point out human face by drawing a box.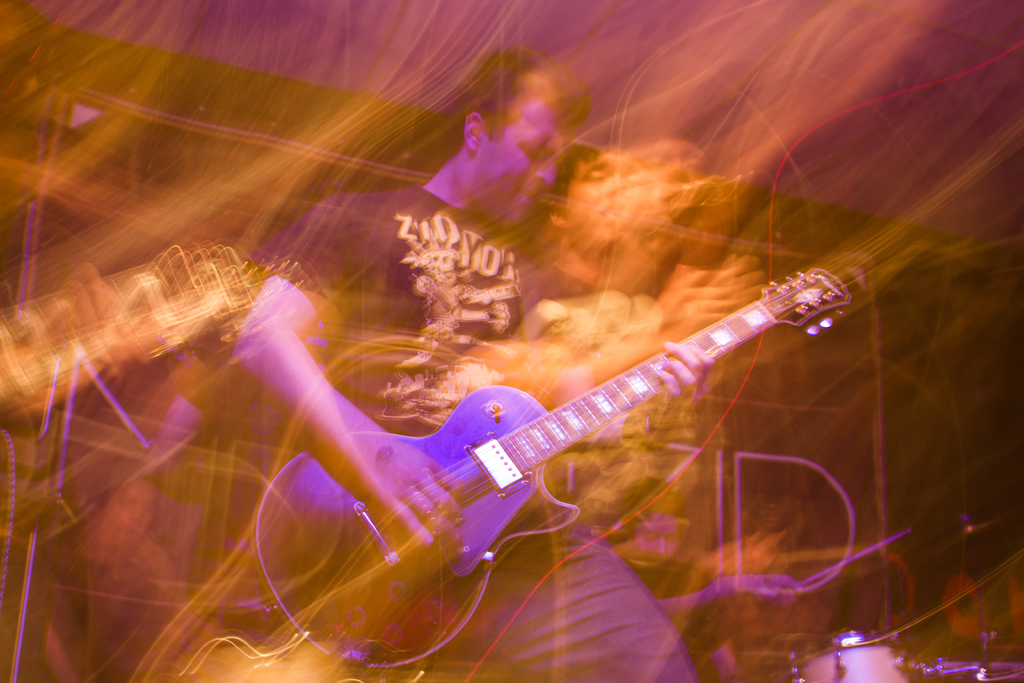
564 152 634 254.
